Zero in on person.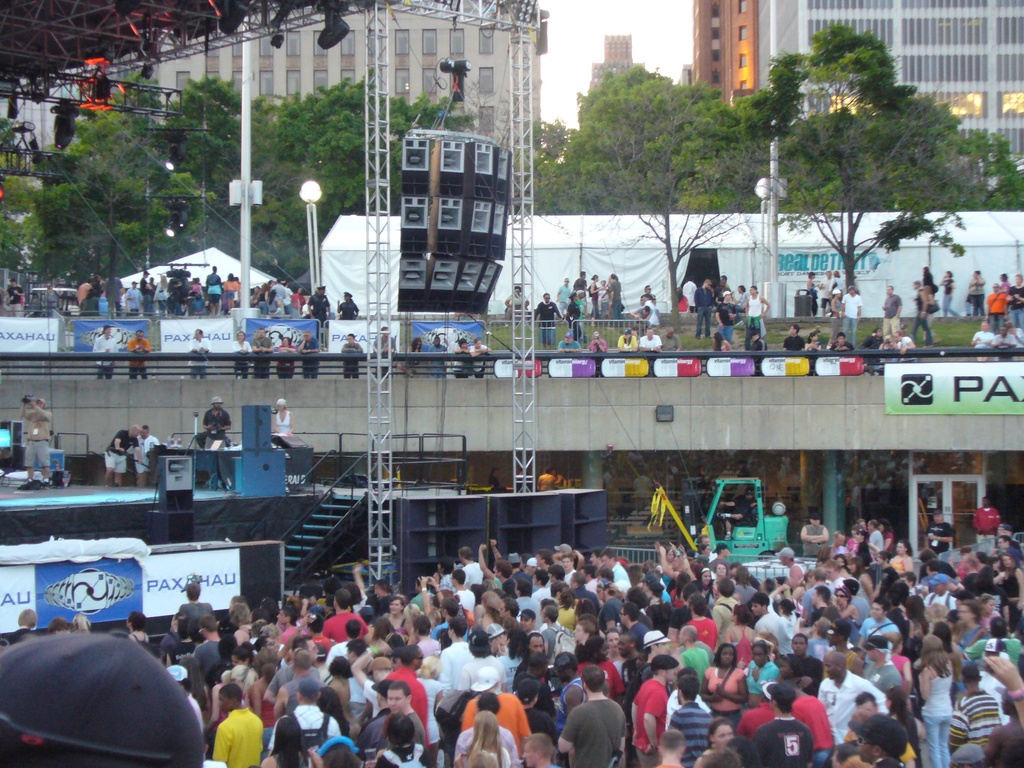
Zeroed in: Rect(992, 319, 1014, 364).
